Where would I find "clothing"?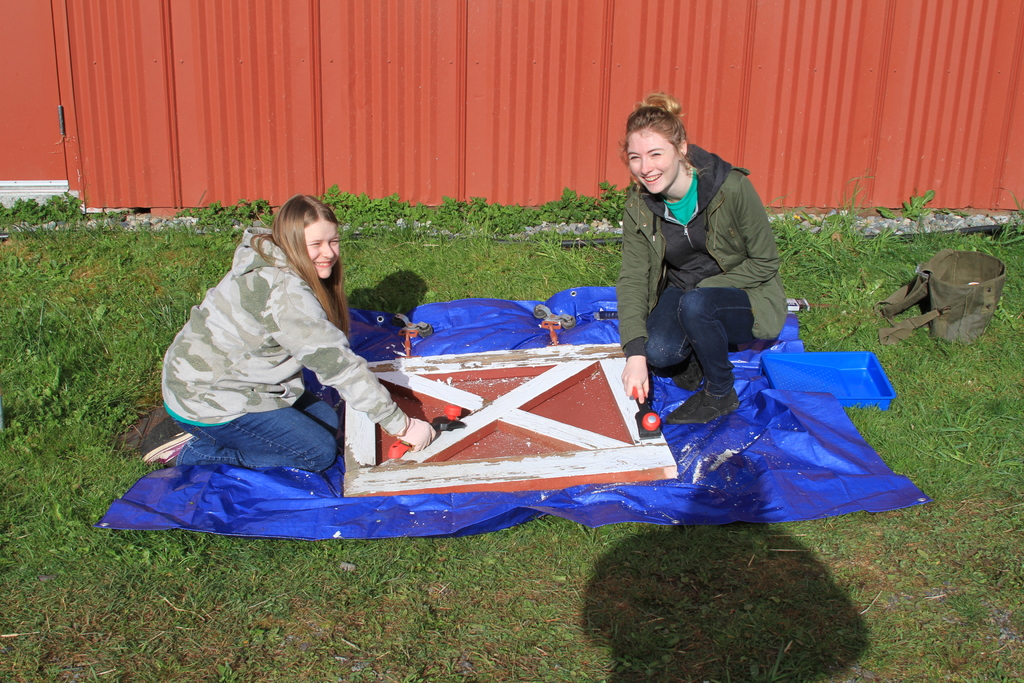
At <bbox>620, 141, 793, 400</bbox>.
